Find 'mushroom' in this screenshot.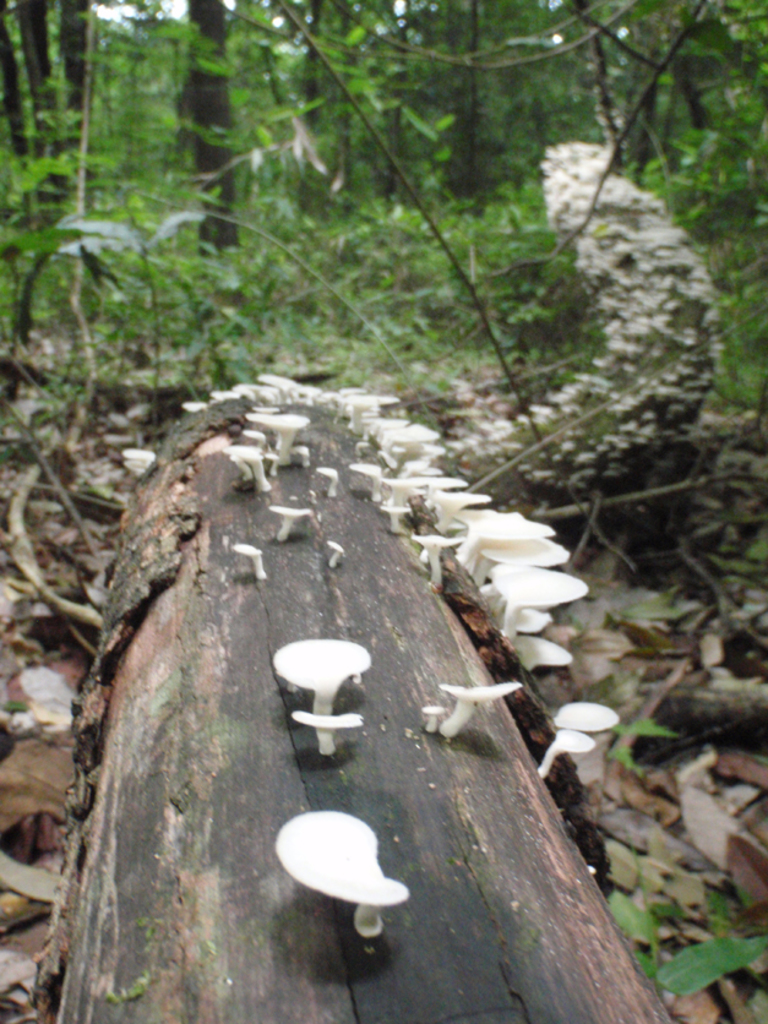
The bounding box for 'mushroom' is [left=225, top=540, right=272, bottom=576].
